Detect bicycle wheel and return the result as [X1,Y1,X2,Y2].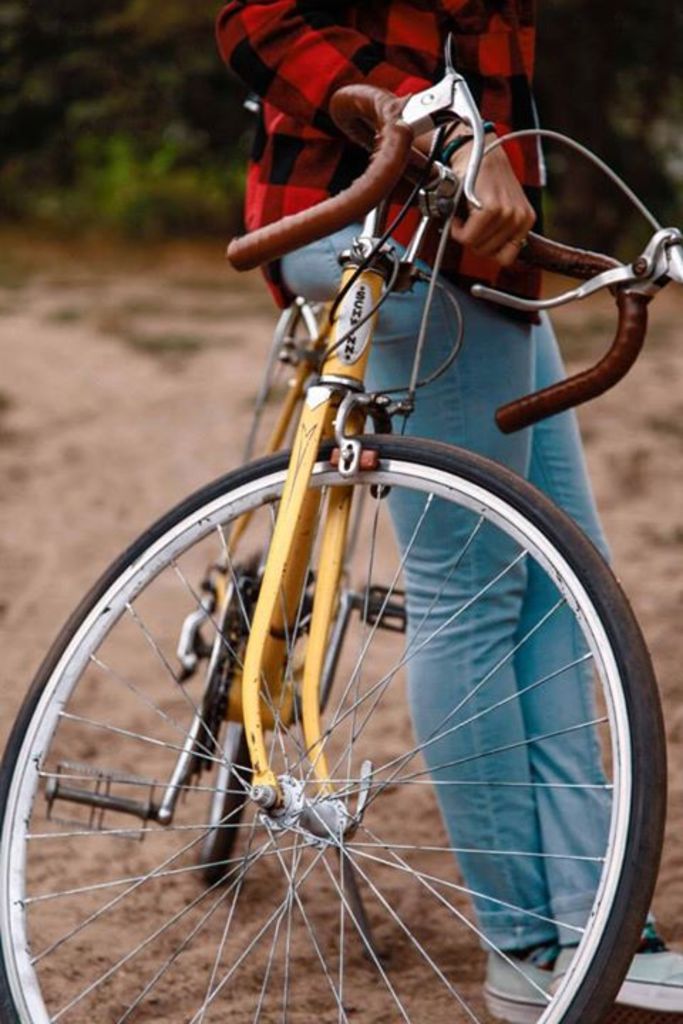
[0,432,667,1023].
